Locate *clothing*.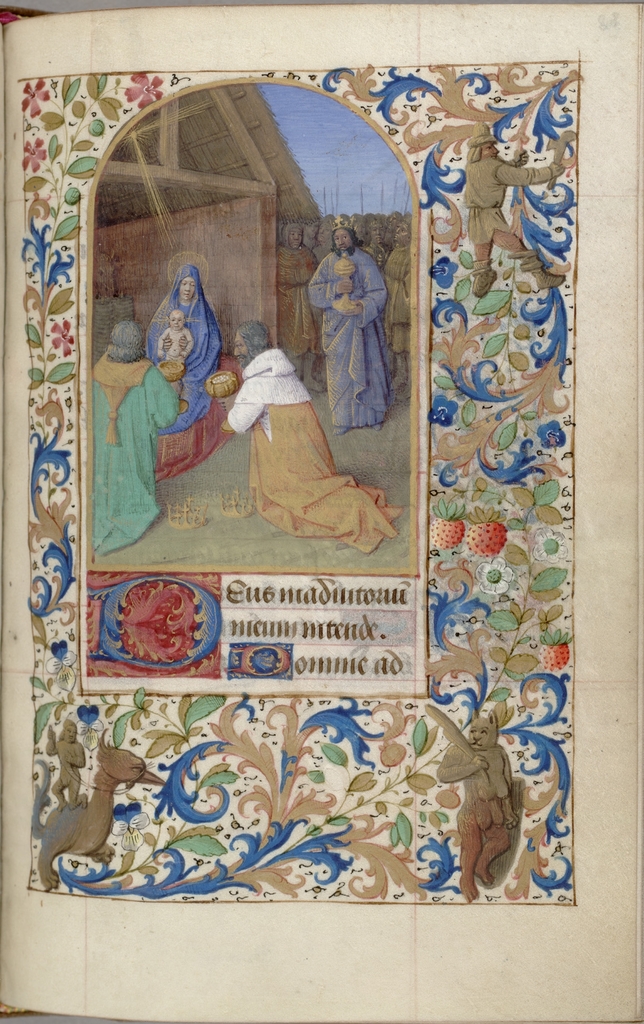
Bounding box: <bbox>88, 349, 182, 552</bbox>.
